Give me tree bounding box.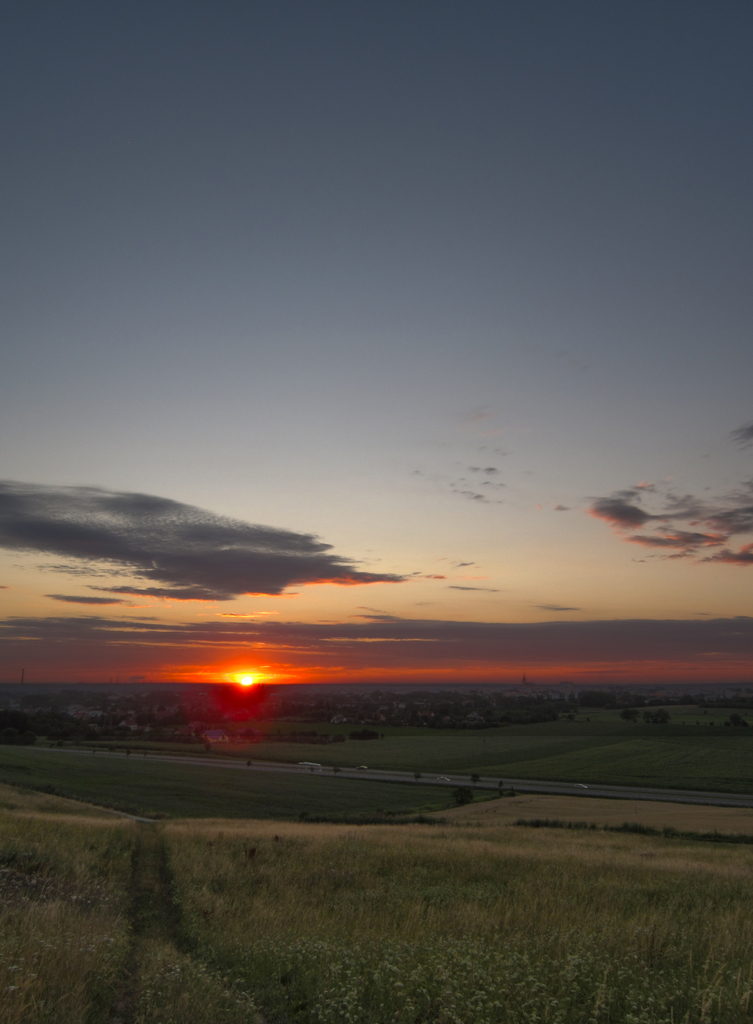
bbox=[333, 767, 338, 778].
